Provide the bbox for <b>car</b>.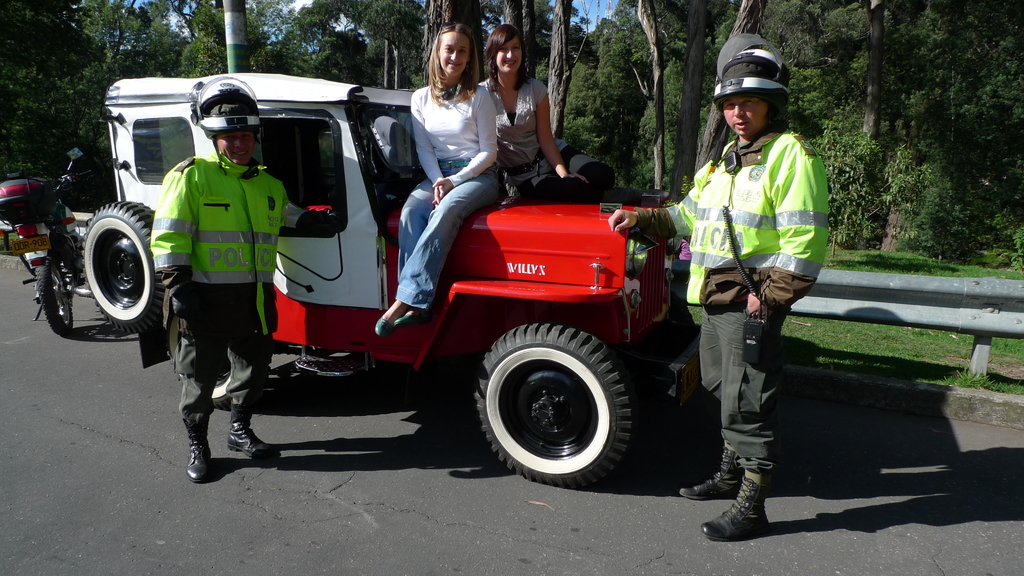
79 97 785 484.
